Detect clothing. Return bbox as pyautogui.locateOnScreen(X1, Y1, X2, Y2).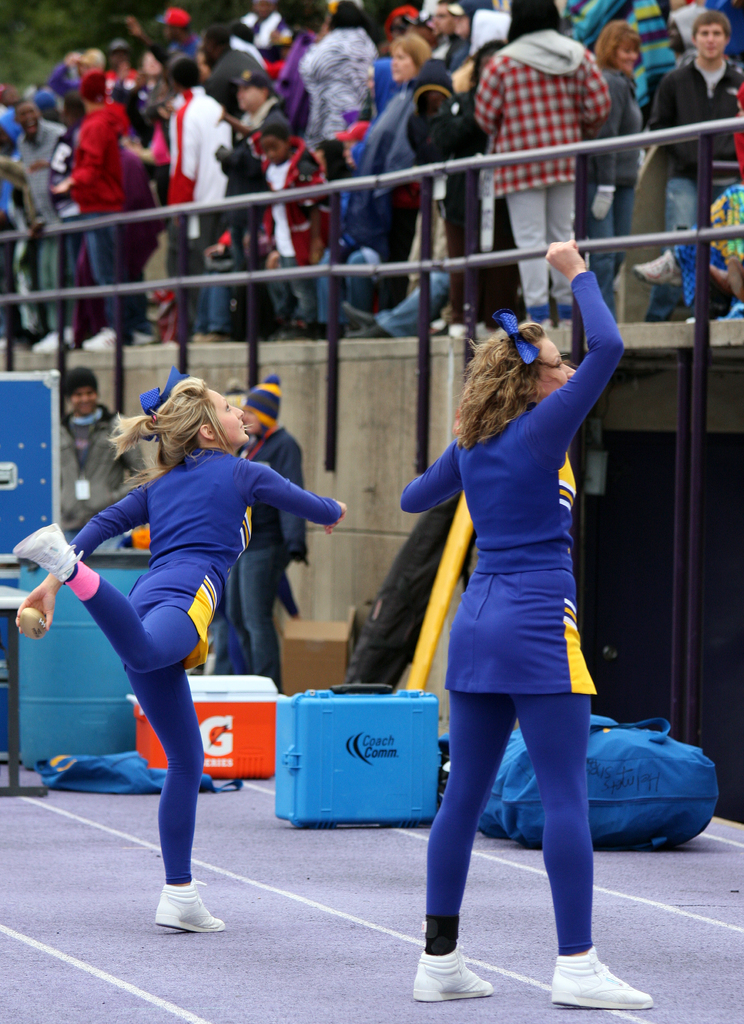
pyautogui.locateOnScreen(451, 35, 477, 72).
